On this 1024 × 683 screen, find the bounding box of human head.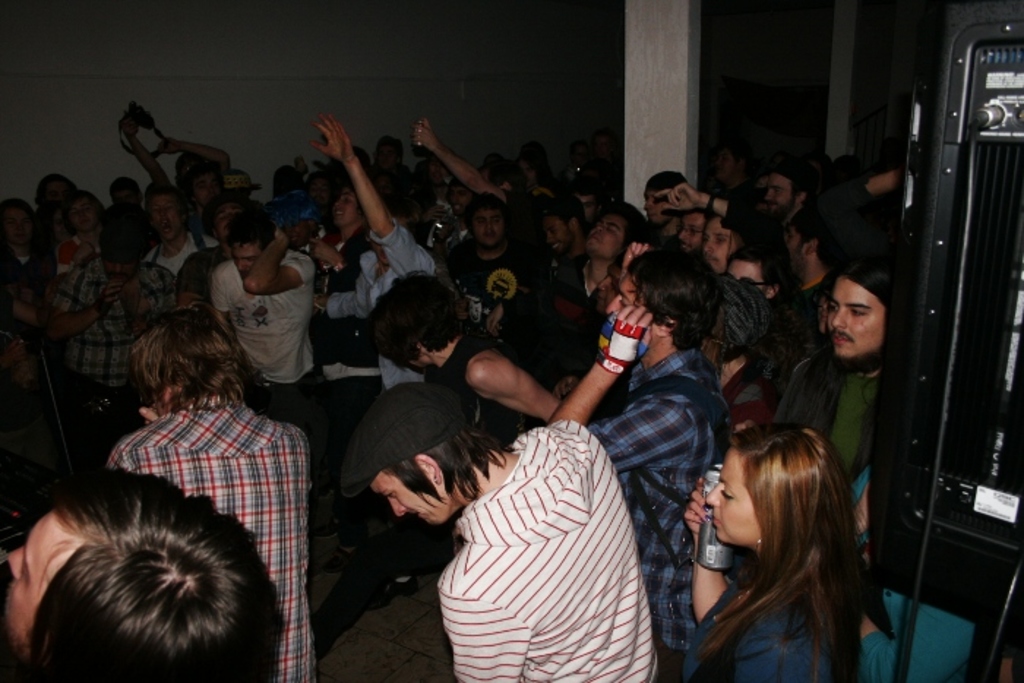
Bounding box: Rect(541, 197, 585, 252).
